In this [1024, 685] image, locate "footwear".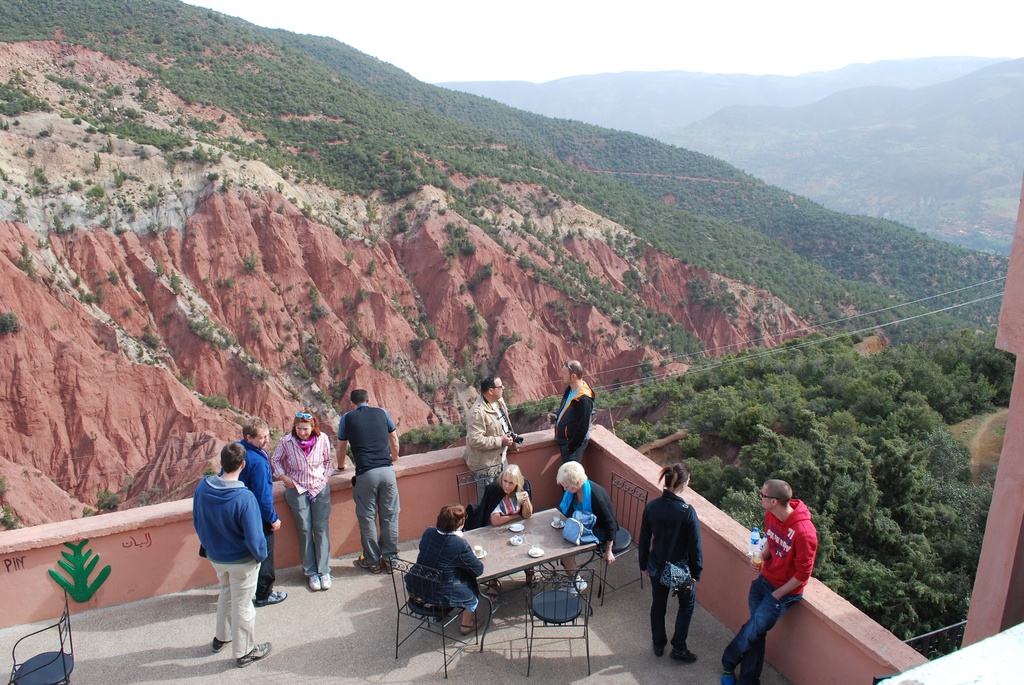
Bounding box: bbox=(210, 636, 230, 651).
